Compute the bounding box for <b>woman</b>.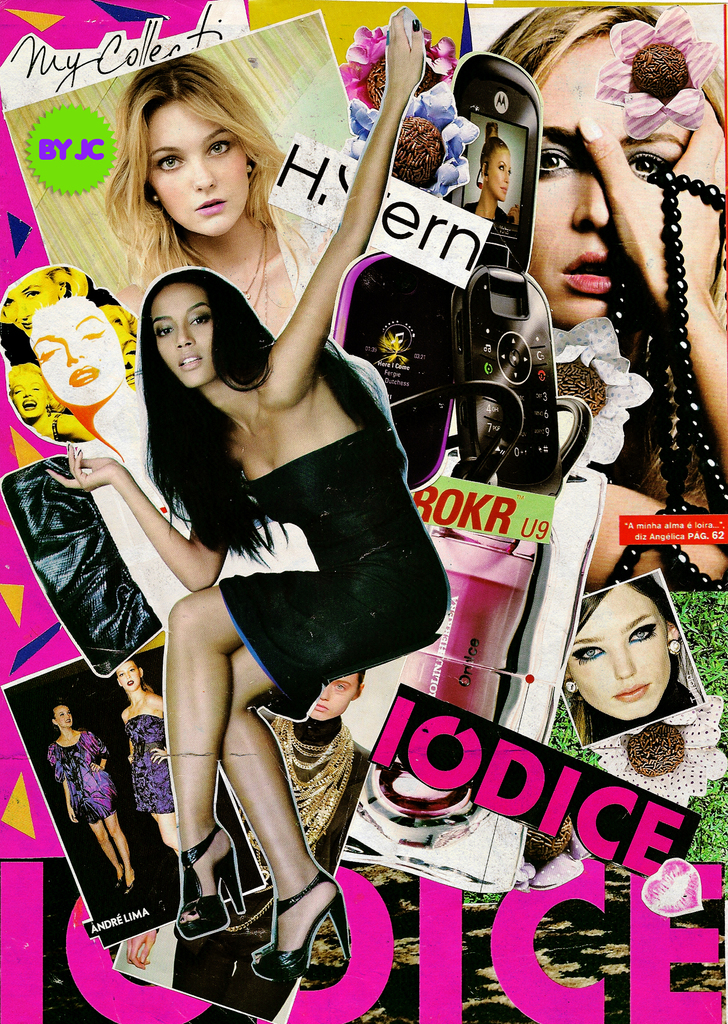
47 700 147 892.
